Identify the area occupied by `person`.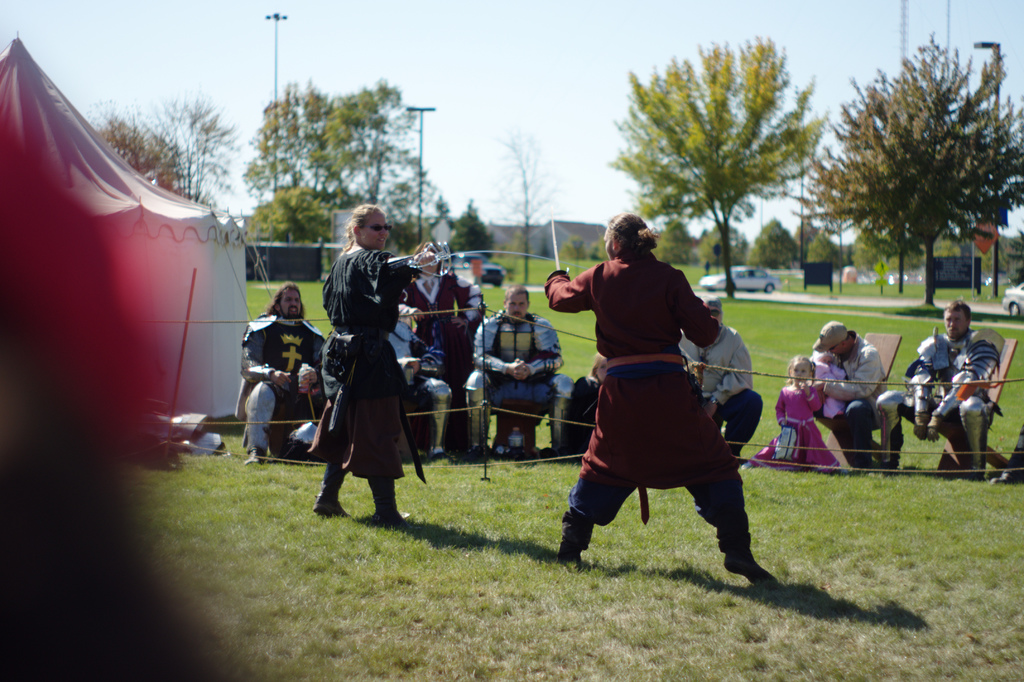
Area: box=[554, 226, 742, 603].
